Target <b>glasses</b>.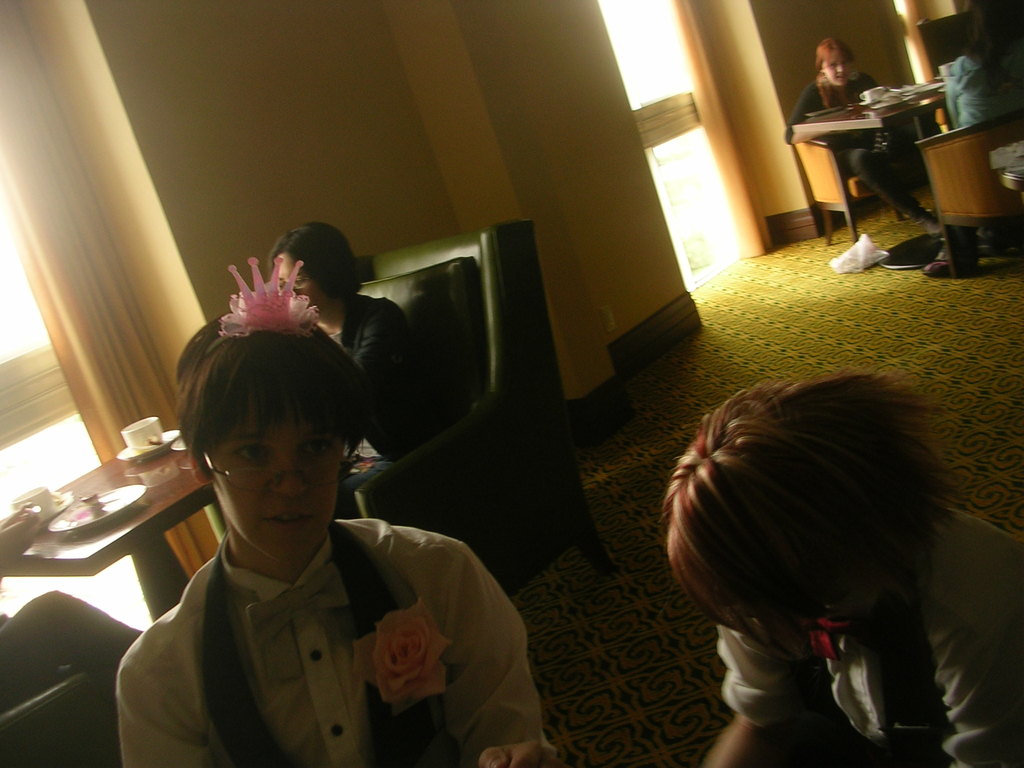
Target region: select_region(200, 439, 359, 495).
